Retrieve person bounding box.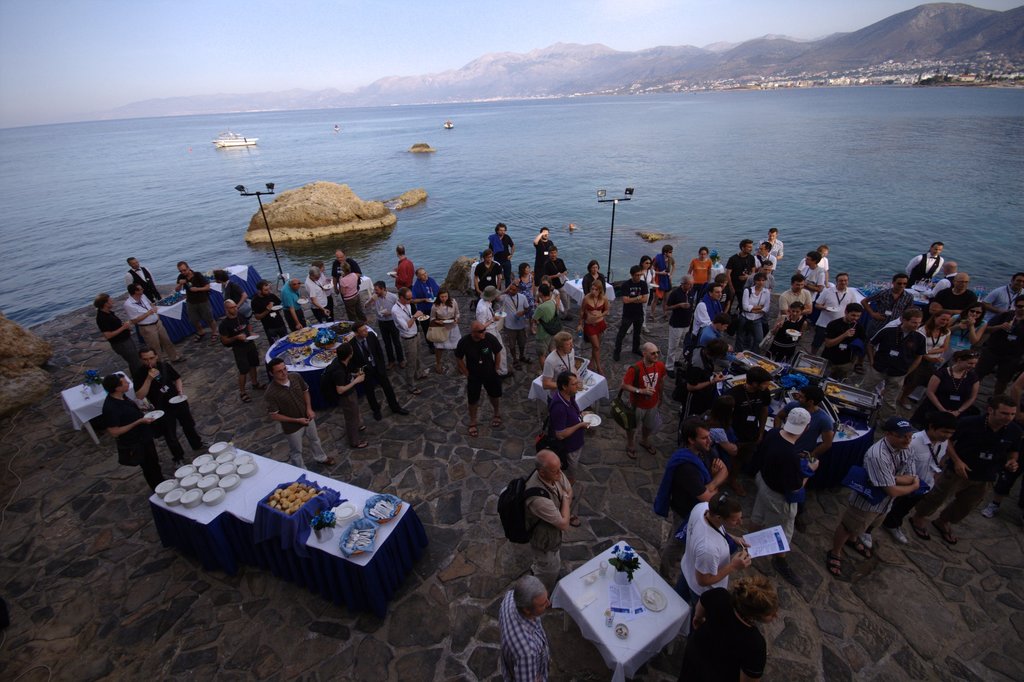
Bounding box: (left=548, top=369, right=595, bottom=460).
